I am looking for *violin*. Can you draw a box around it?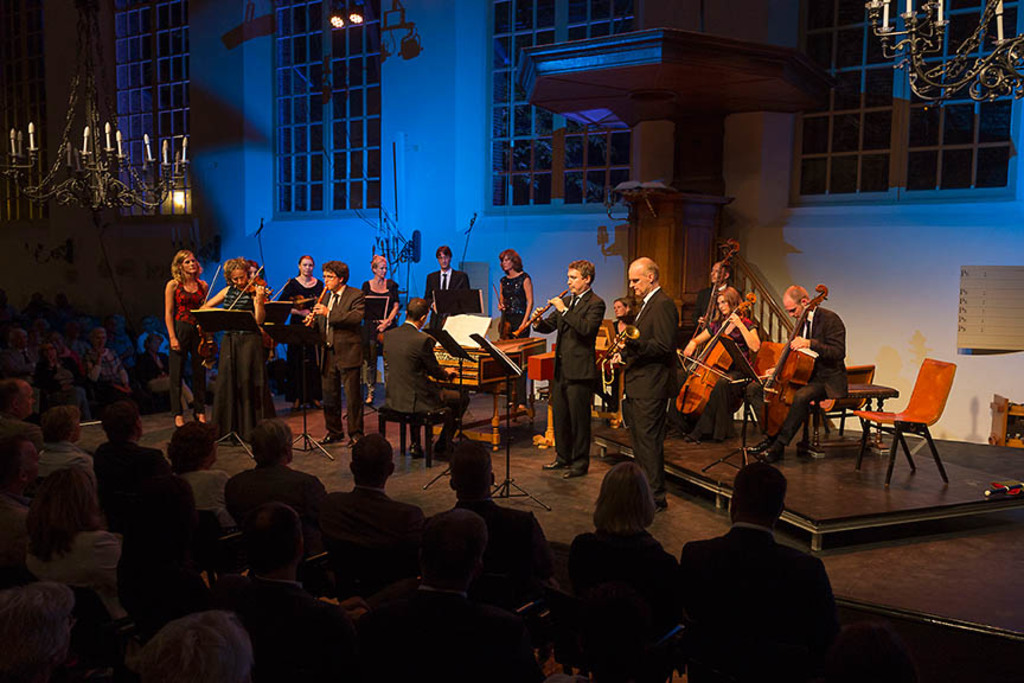
Sure, the bounding box is {"x1": 693, "y1": 237, "x2": 740, "y2": 358}.
